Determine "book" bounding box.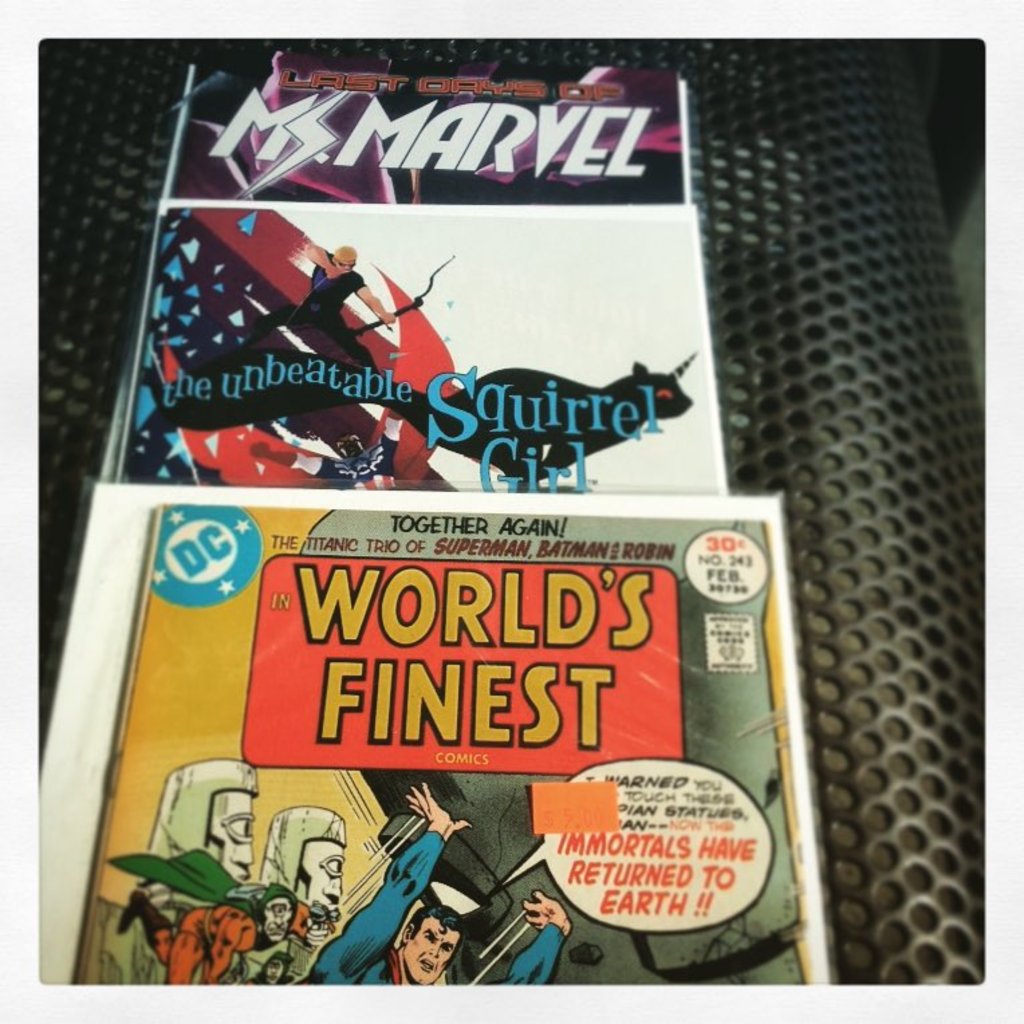
Determined: pyautogui.locateOnScreen(92, 68, 721, 497).
